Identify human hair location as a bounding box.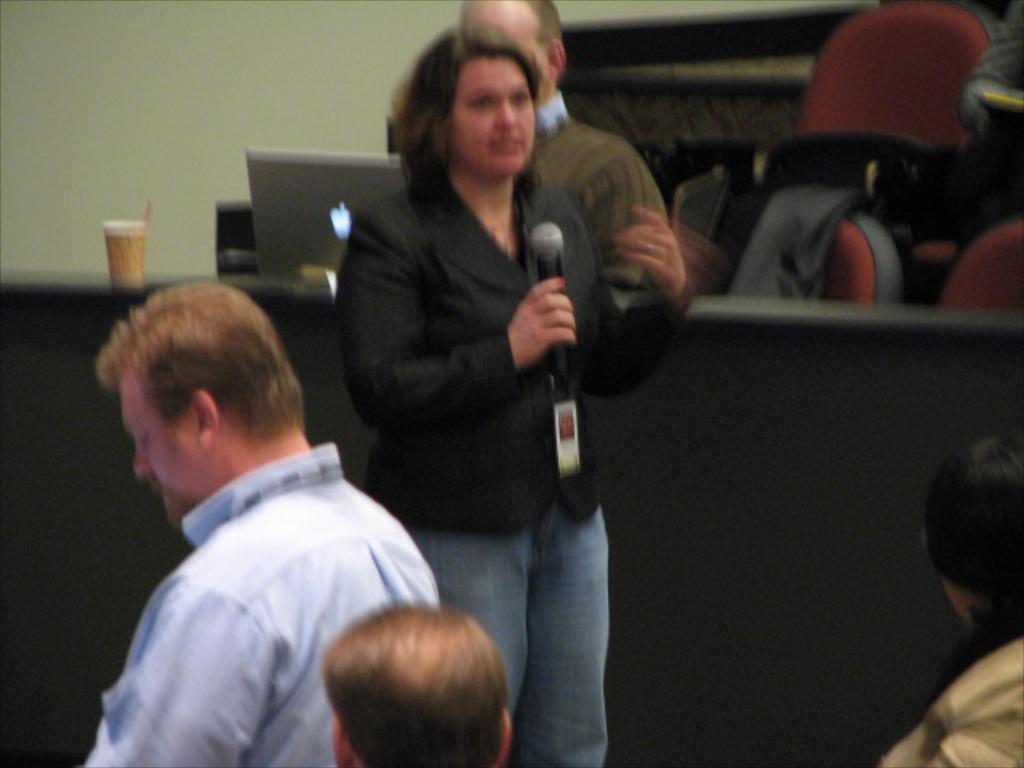
523 0 566 59.
